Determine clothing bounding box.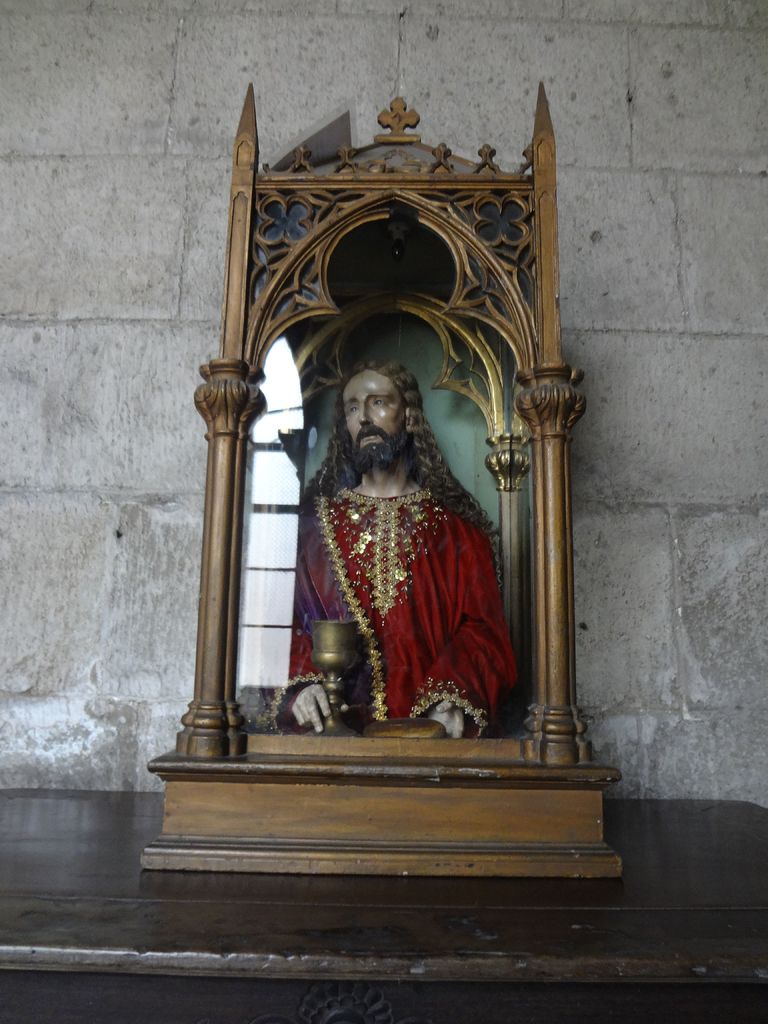
Determined: [x1=241, y1=480, x2=517, y2=724].
